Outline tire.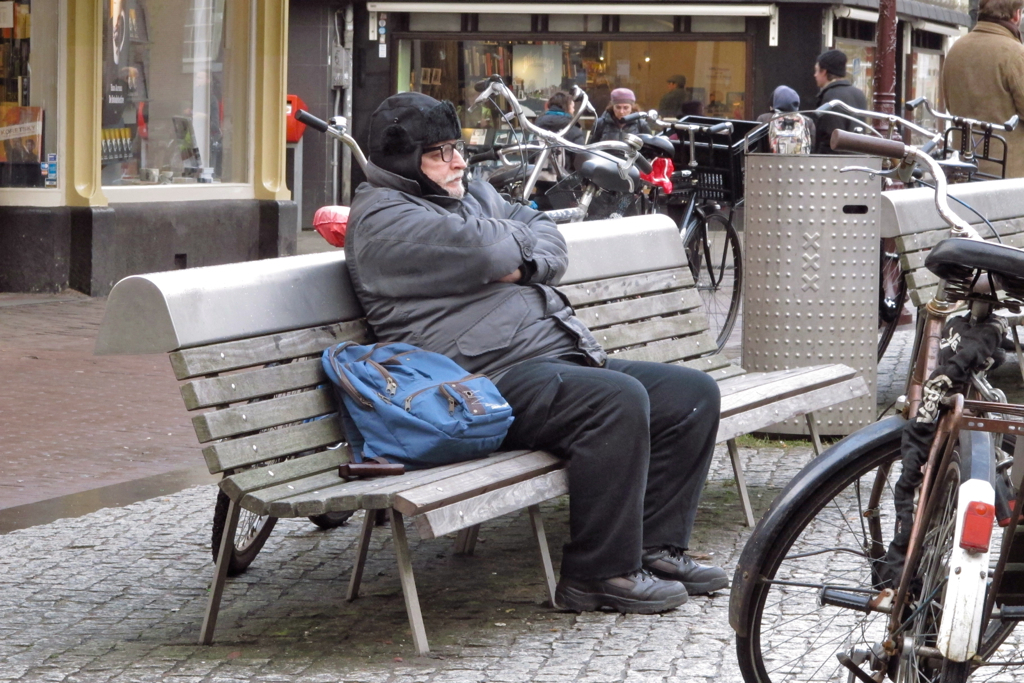
Outline: [680,207,746,347].
